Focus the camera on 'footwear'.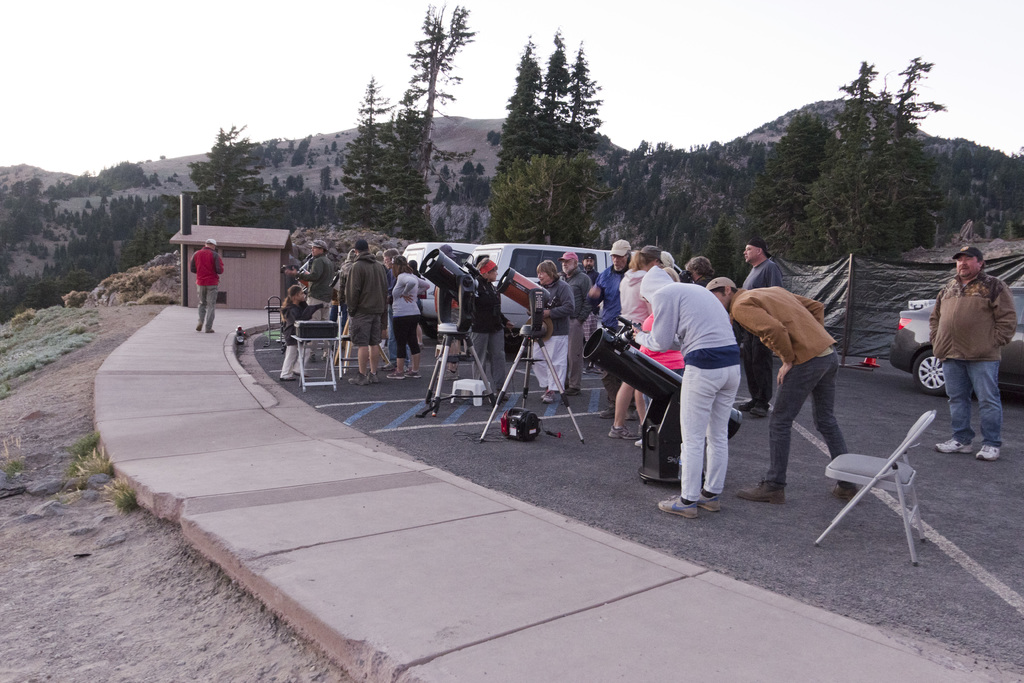
Focus region: crop(348, 373, 365, 386).
